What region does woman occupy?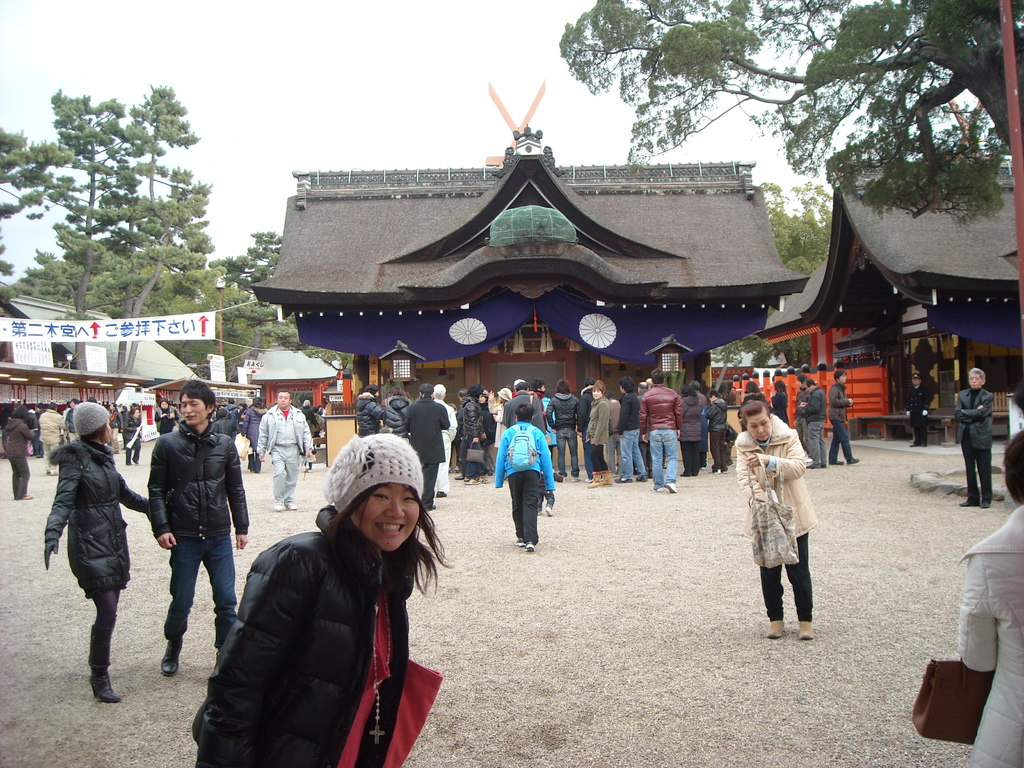
crop(33, 398, 169, 712).
